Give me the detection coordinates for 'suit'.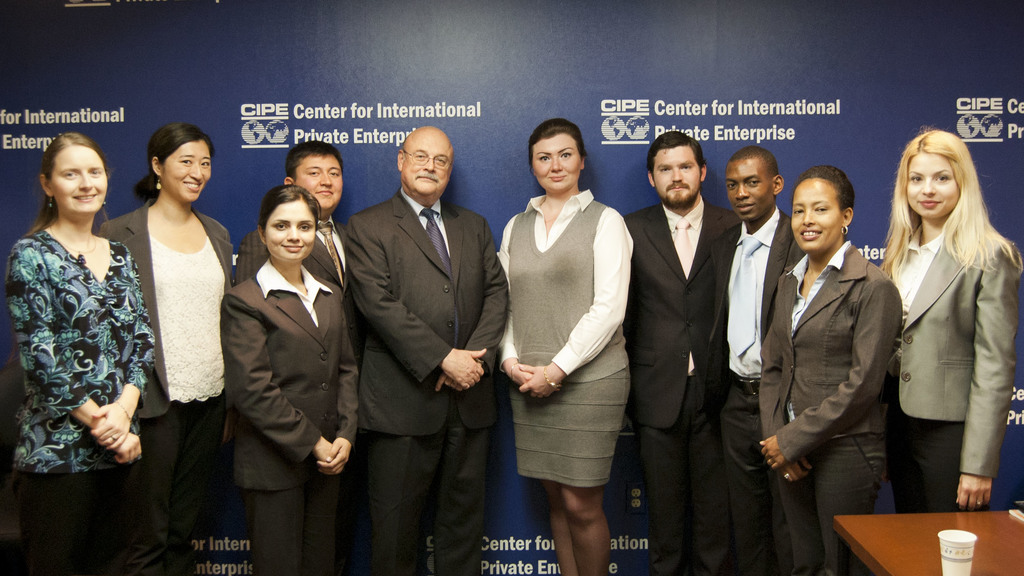
detection(349, 190, 511, 575).
